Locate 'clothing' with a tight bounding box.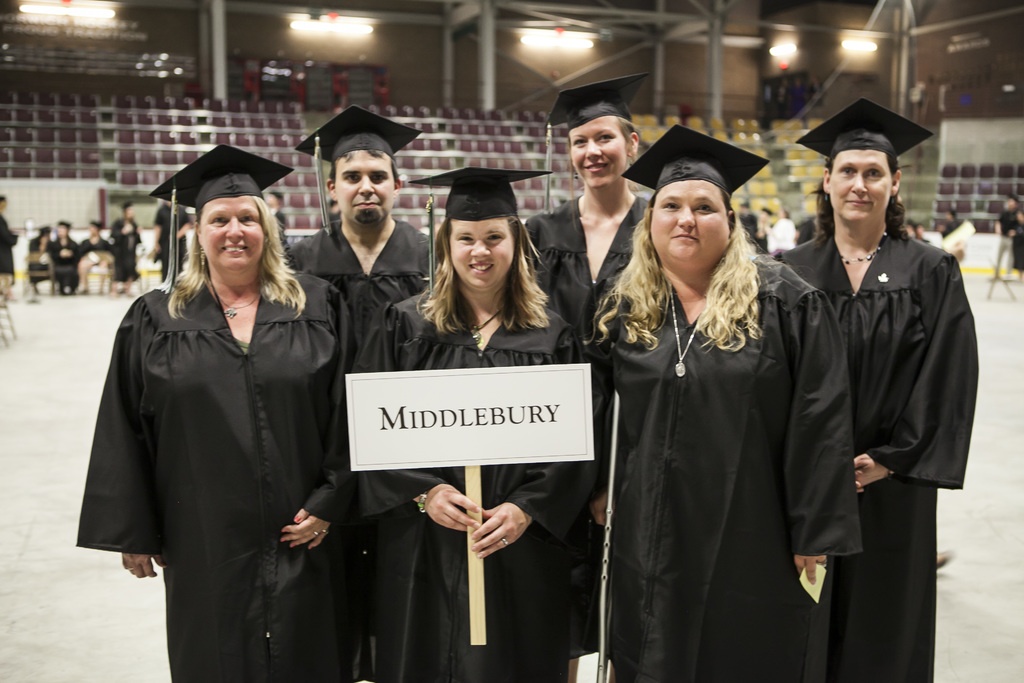
<box>282,220,440,331</box>.
